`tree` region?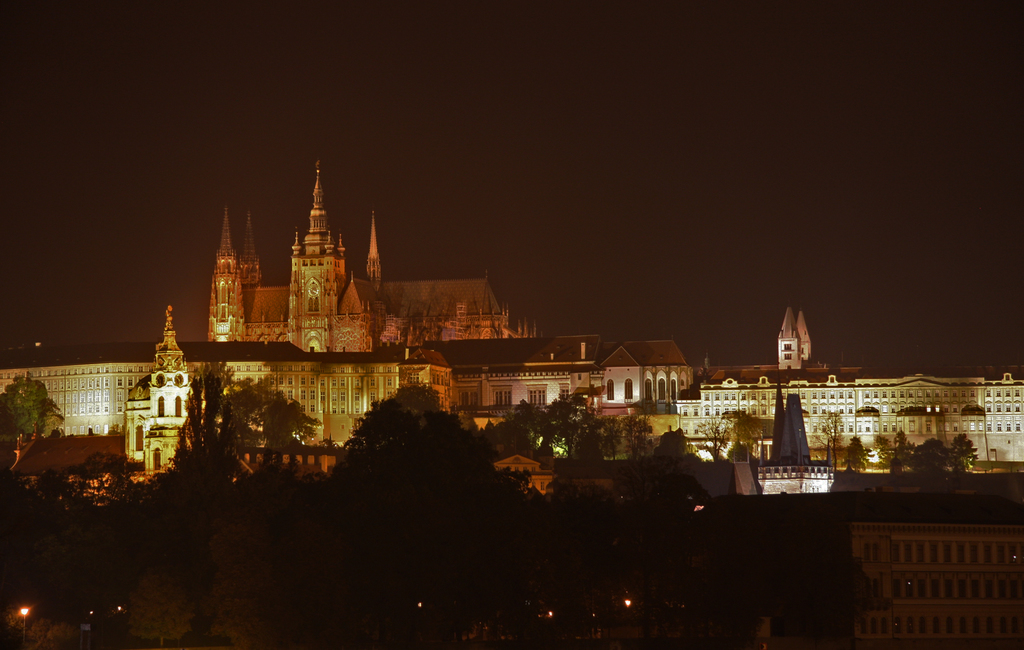
locate(845, 434, 866, 477)
